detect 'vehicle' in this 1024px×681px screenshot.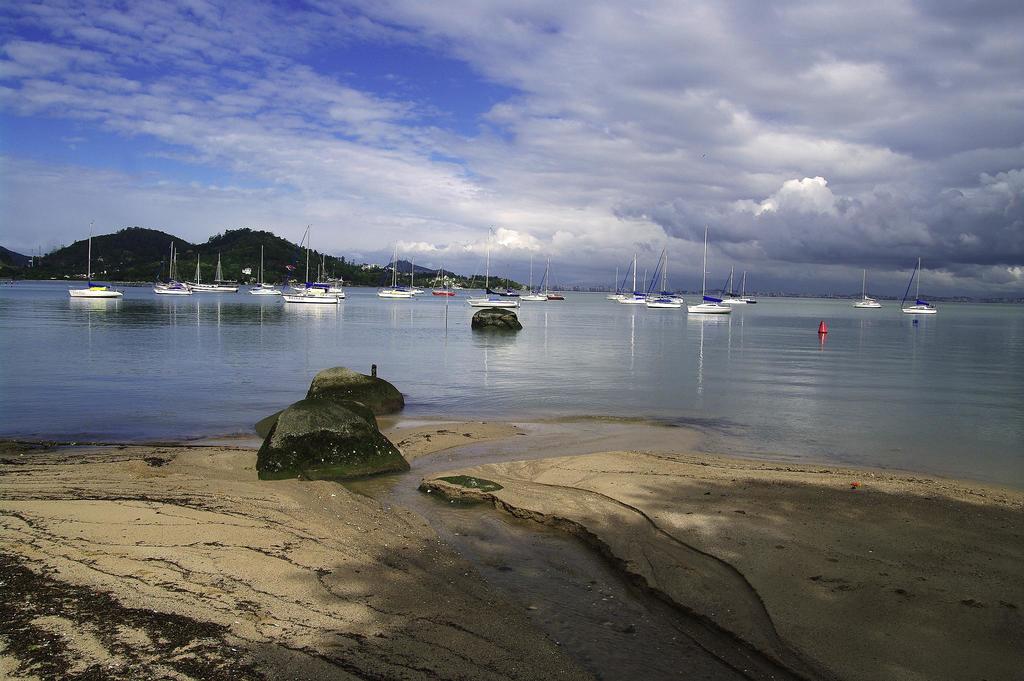
Detection: {"left": 467, "top": 236, "right": 522, "bottom": 309}.
